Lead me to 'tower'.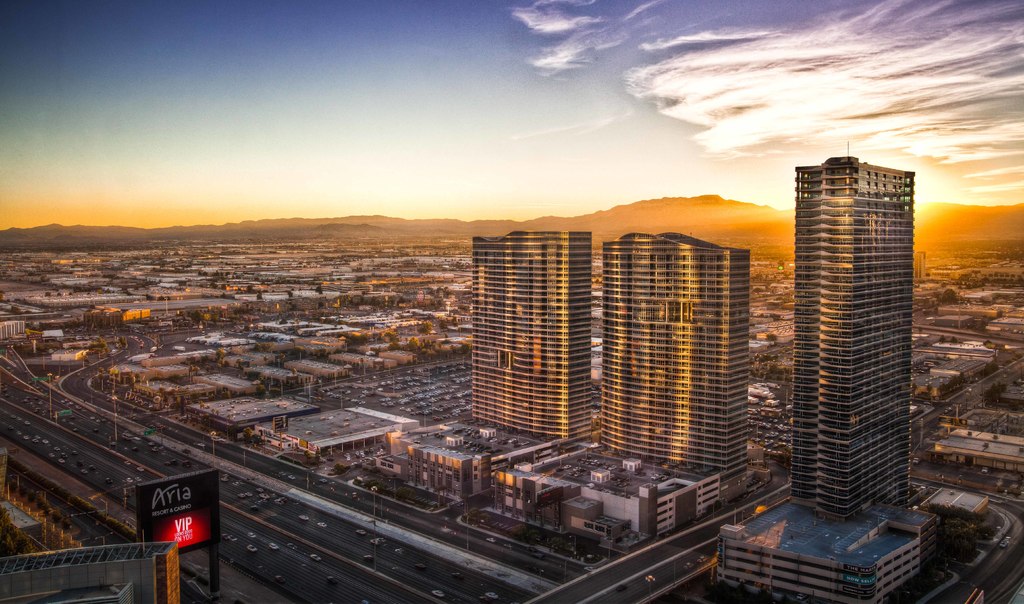
Lead to {"left": 599, "top": 230, "right": 758, "bottom": 478}.
